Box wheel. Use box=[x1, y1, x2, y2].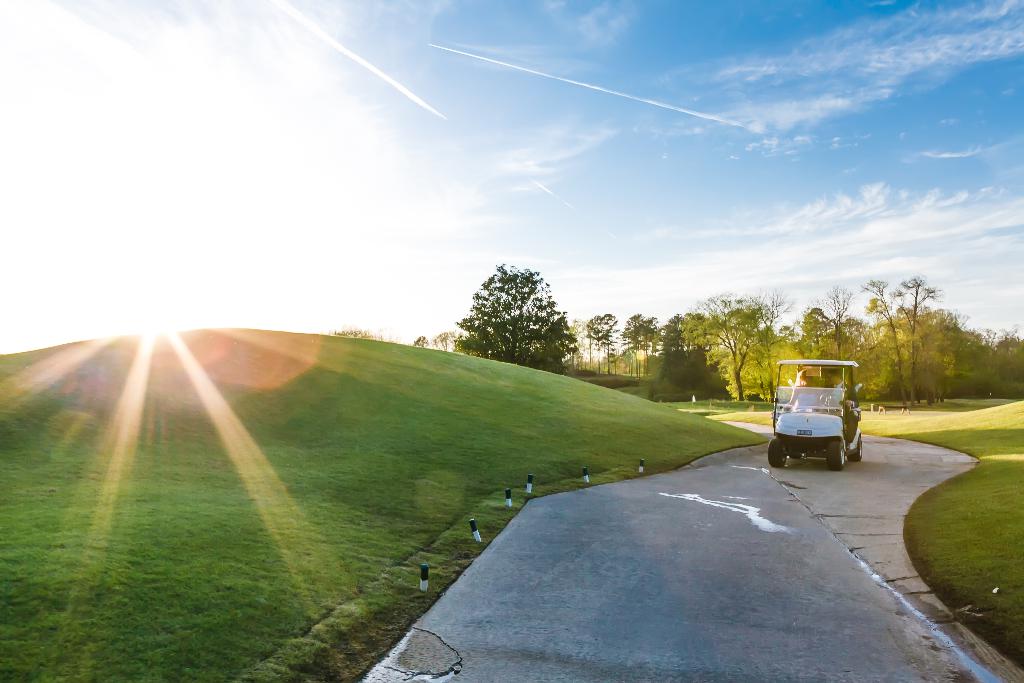
box=[769, 438, 783, 466].
